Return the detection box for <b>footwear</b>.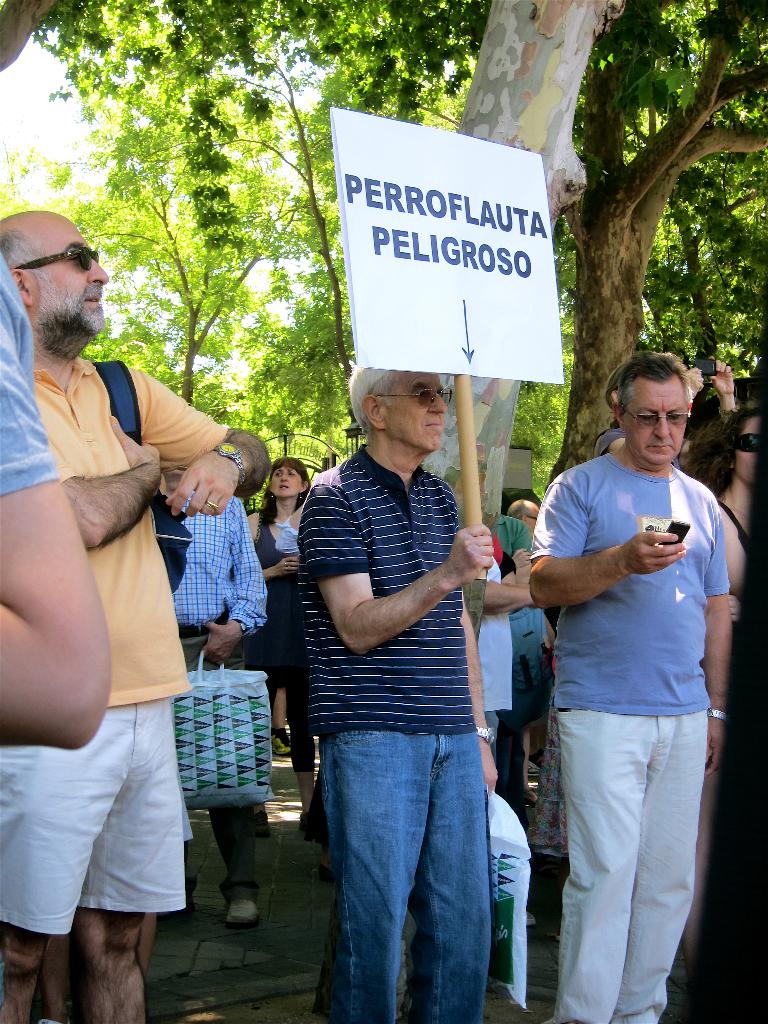
rect(230, 897, 259, 925).
